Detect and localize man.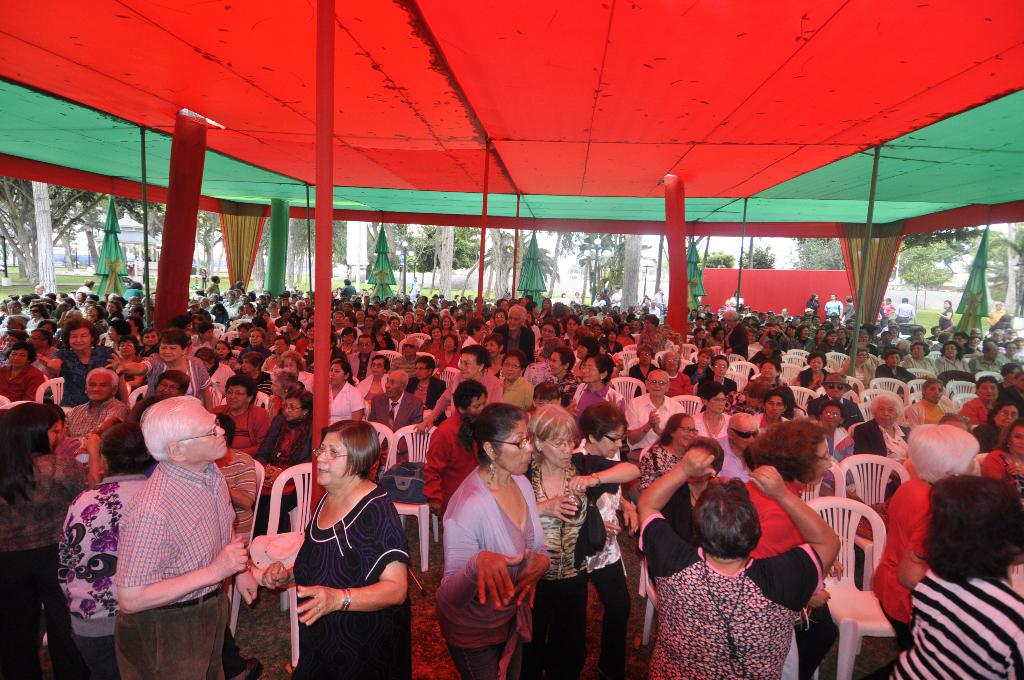
Localized at (left=65, top=369, right=132, bottom=445).
